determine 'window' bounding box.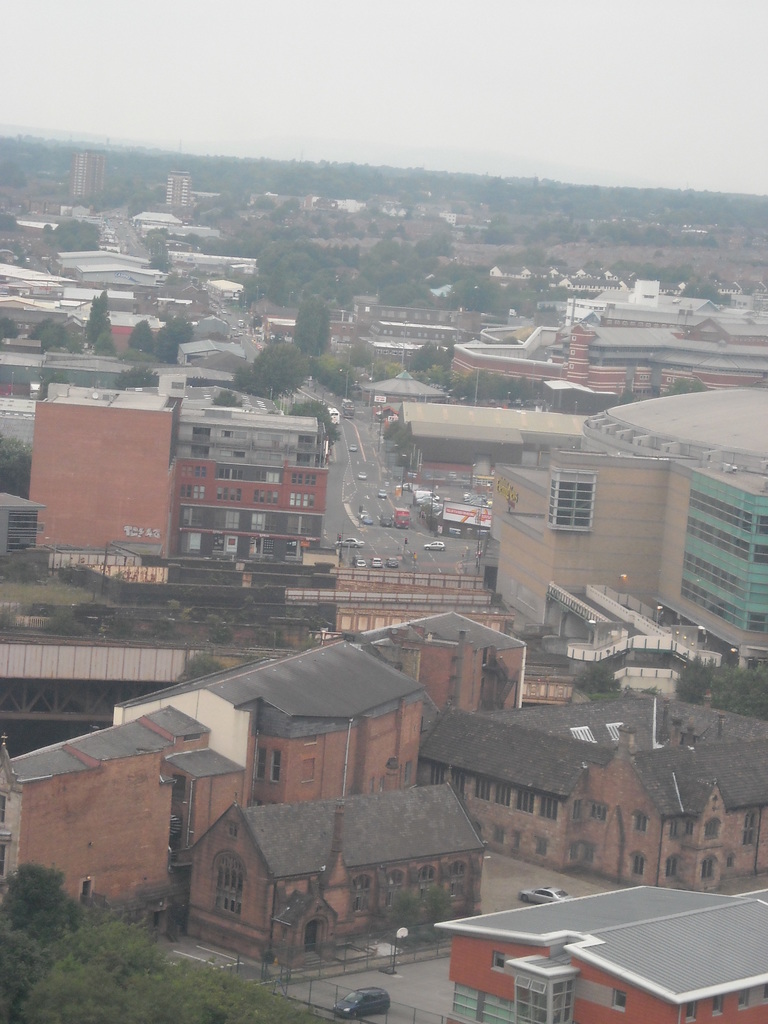
Determined: 455,768,465,796.
